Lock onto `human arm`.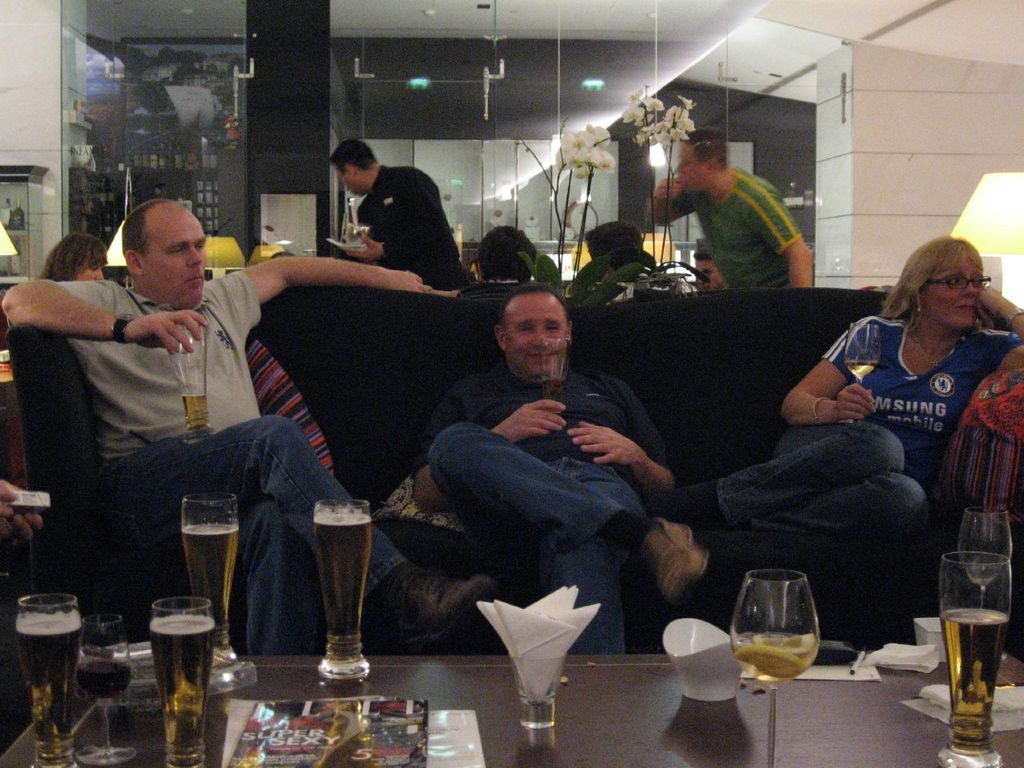
Locked: <bbox>778, 330, 874, 428</bbox>.
